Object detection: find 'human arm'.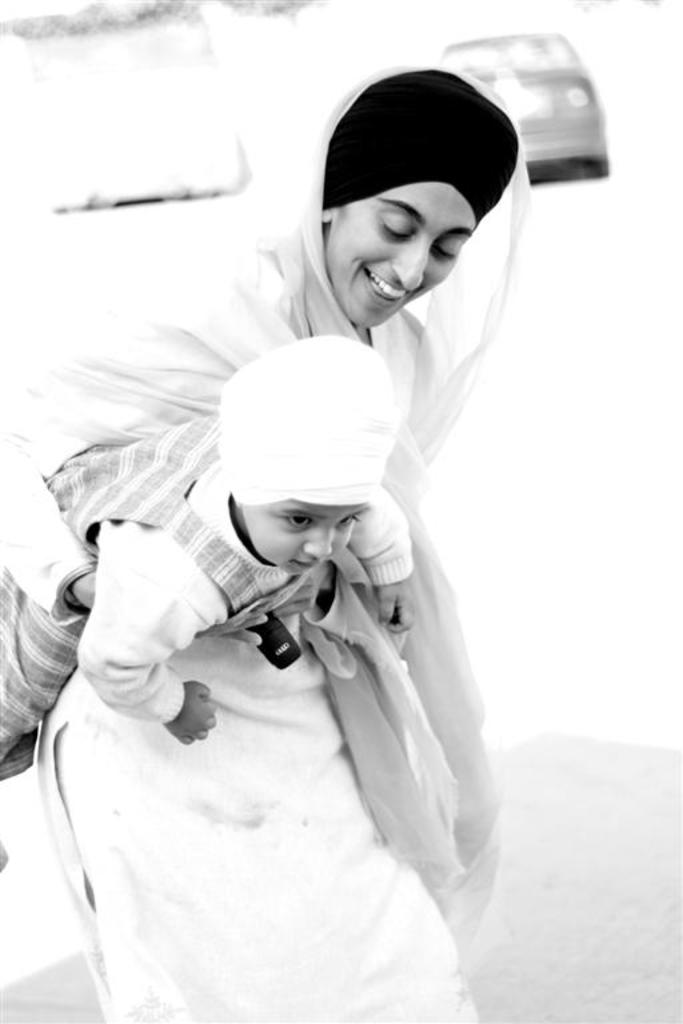
rect(64, 512, 195, 756).
